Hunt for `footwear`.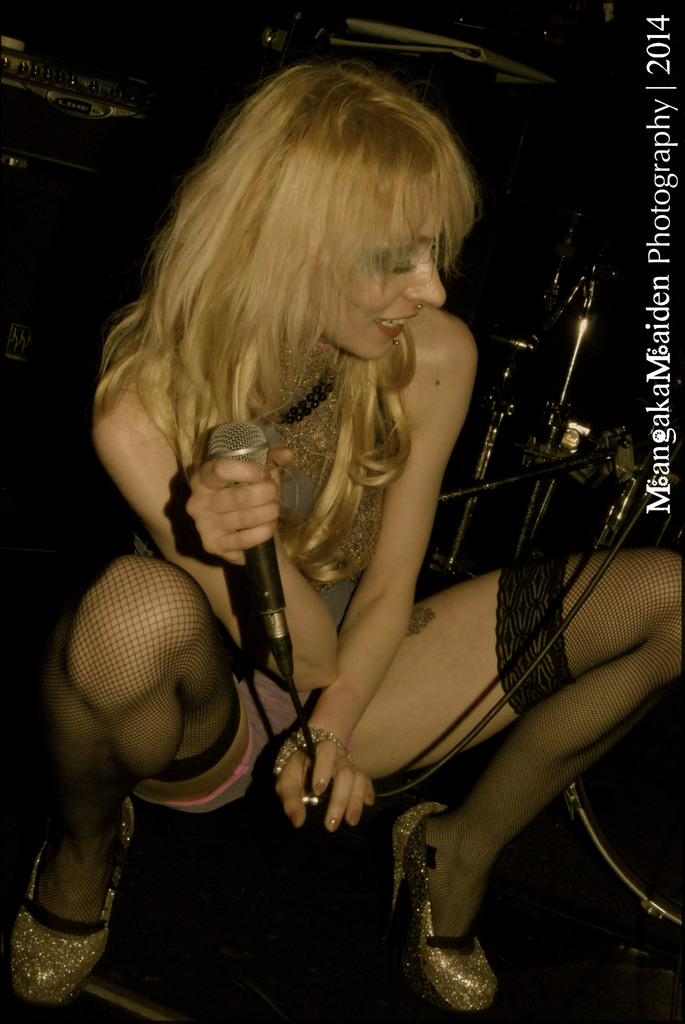
Hunted down at Rect(381, 811, 486, 1007).
